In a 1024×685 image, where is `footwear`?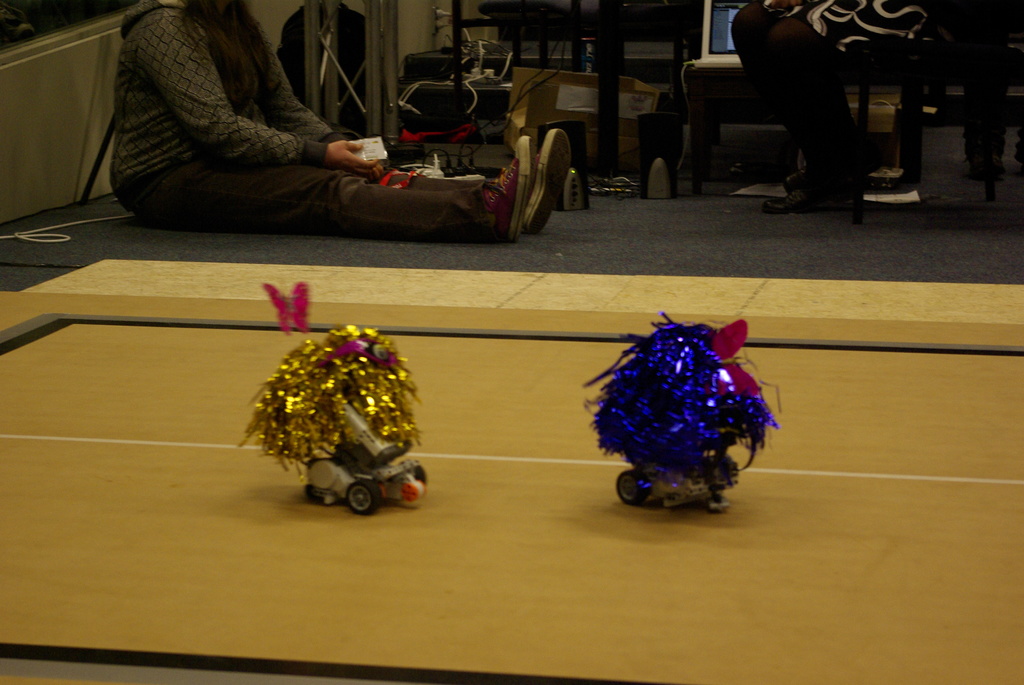
bbox(514, 125, 569, 236).
